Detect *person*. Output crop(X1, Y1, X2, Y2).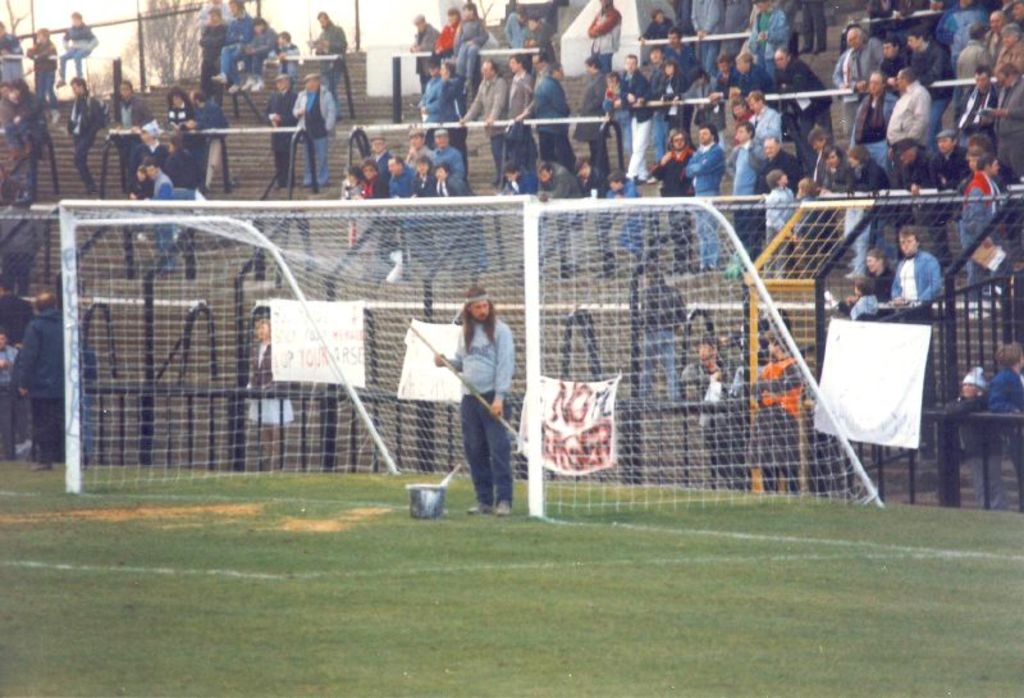
crop(297, 70, 335, 178).
